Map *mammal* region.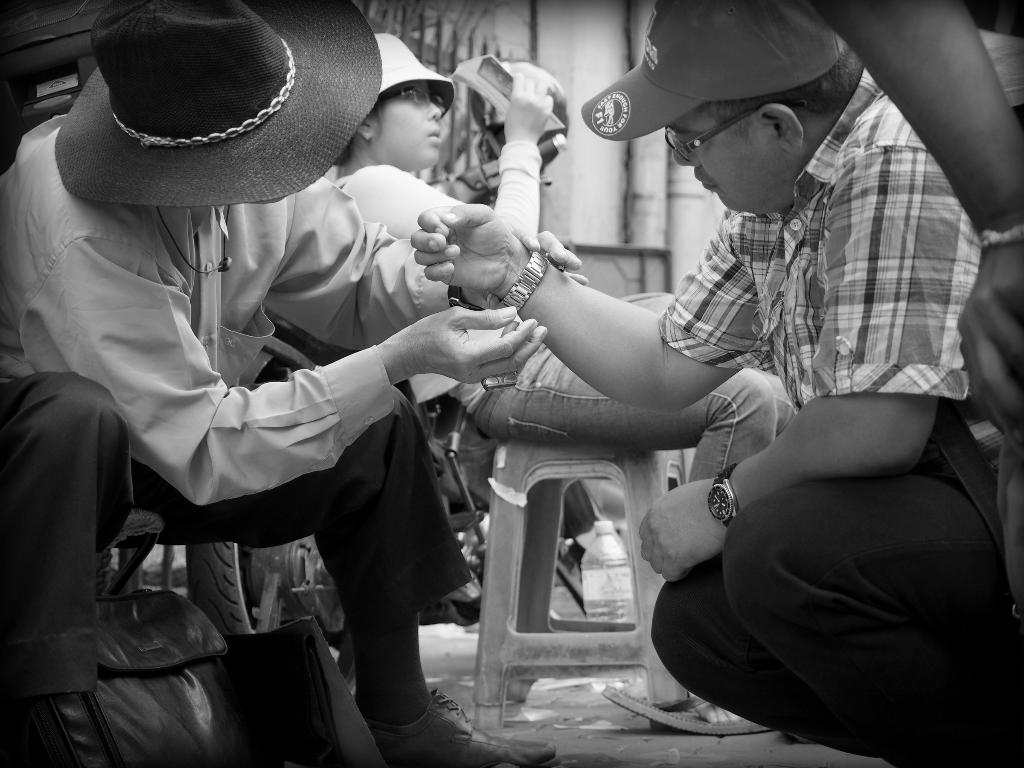
Mapped to 412 0 1023 737.
